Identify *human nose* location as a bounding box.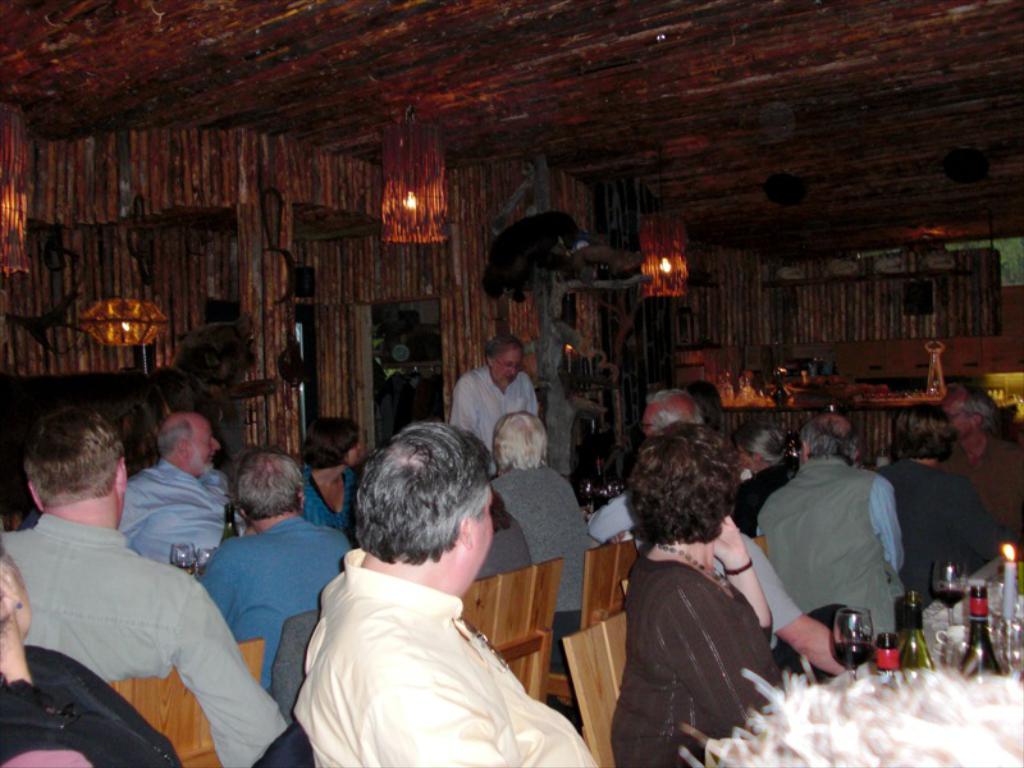
x1=504 y1=367 x2=516 y2=376.
